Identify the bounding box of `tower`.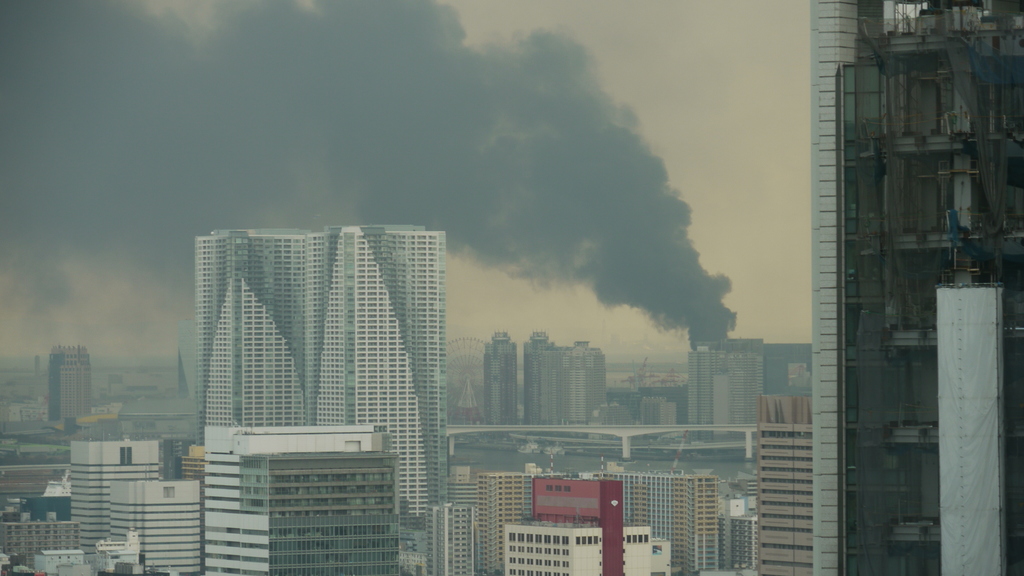
left=195, top=220, right=451, bottom=518.
